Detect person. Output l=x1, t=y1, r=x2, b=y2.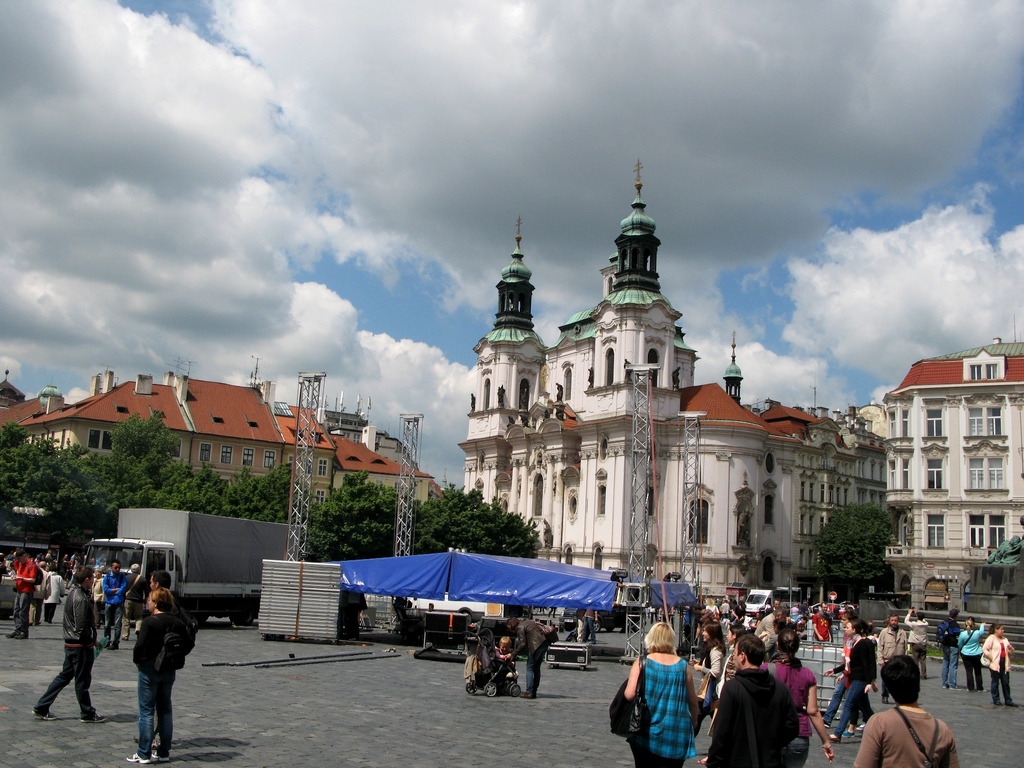
l=703, t=623, r=746, b=765.
